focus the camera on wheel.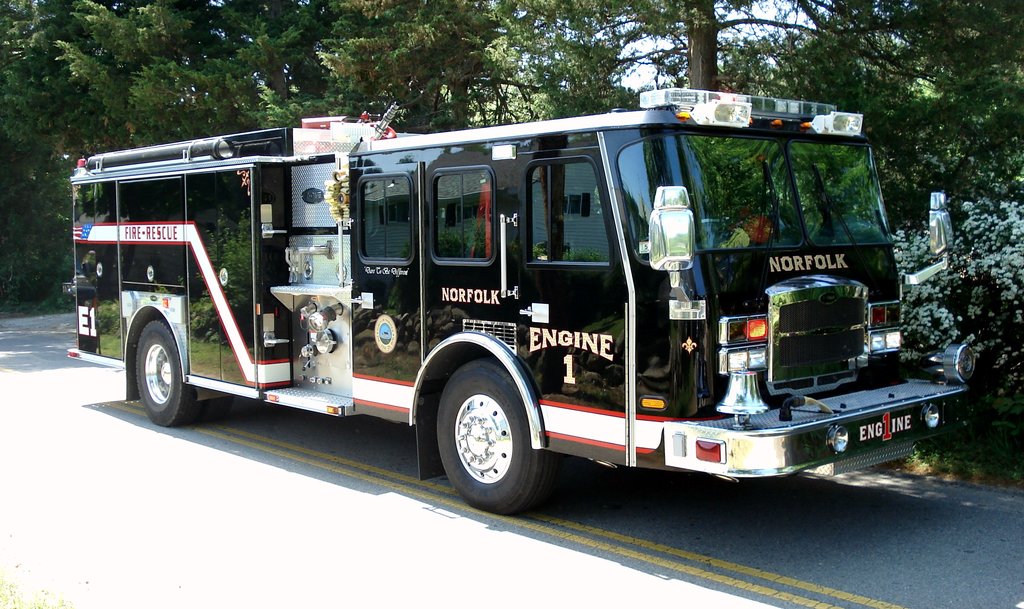
Focus region: locate(136, 321, 204, 427).
